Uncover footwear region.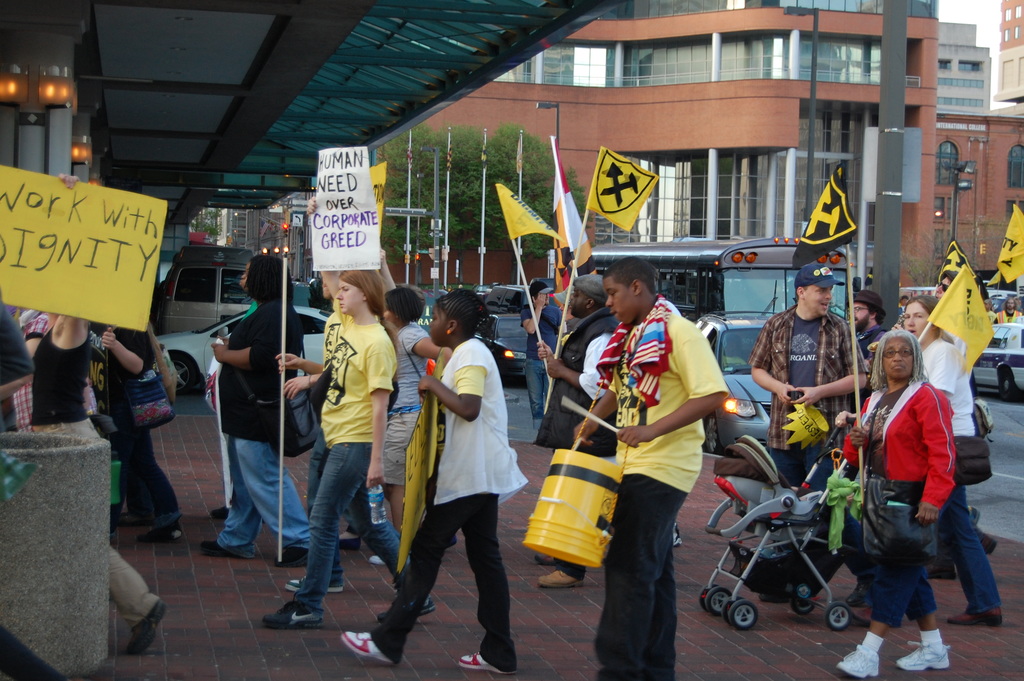
Uncovered: {"left": 278, "top": 544, "right": 310, "bottom": 566}.
